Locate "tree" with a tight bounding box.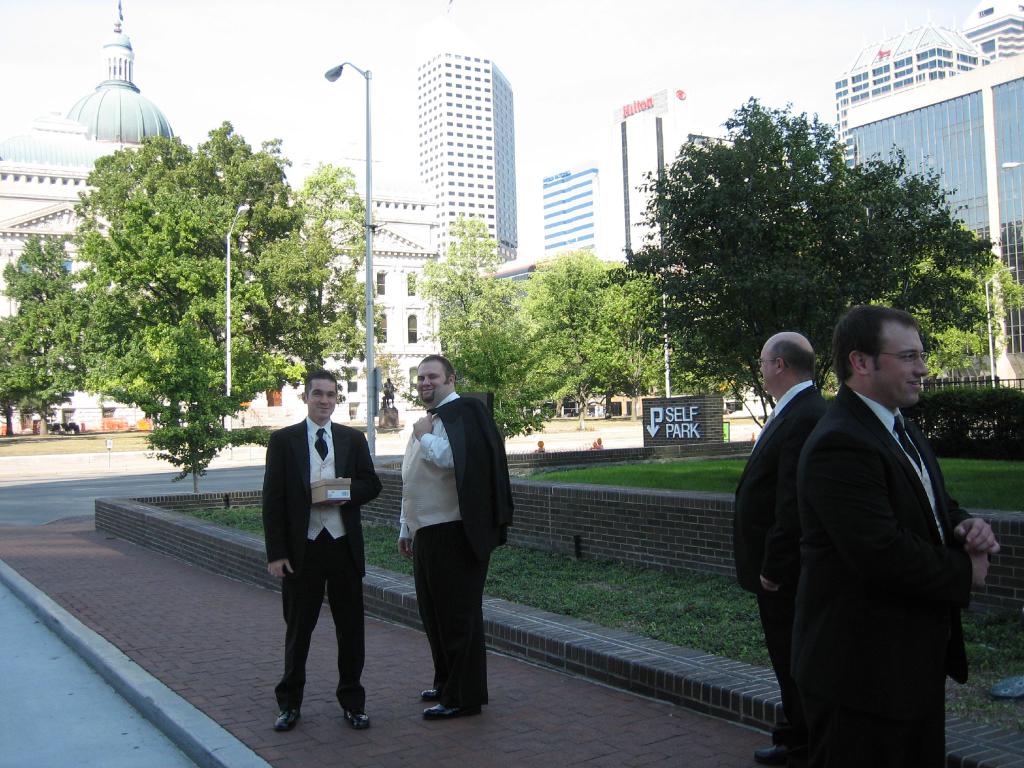
rect(507, 236, 666, 430).
